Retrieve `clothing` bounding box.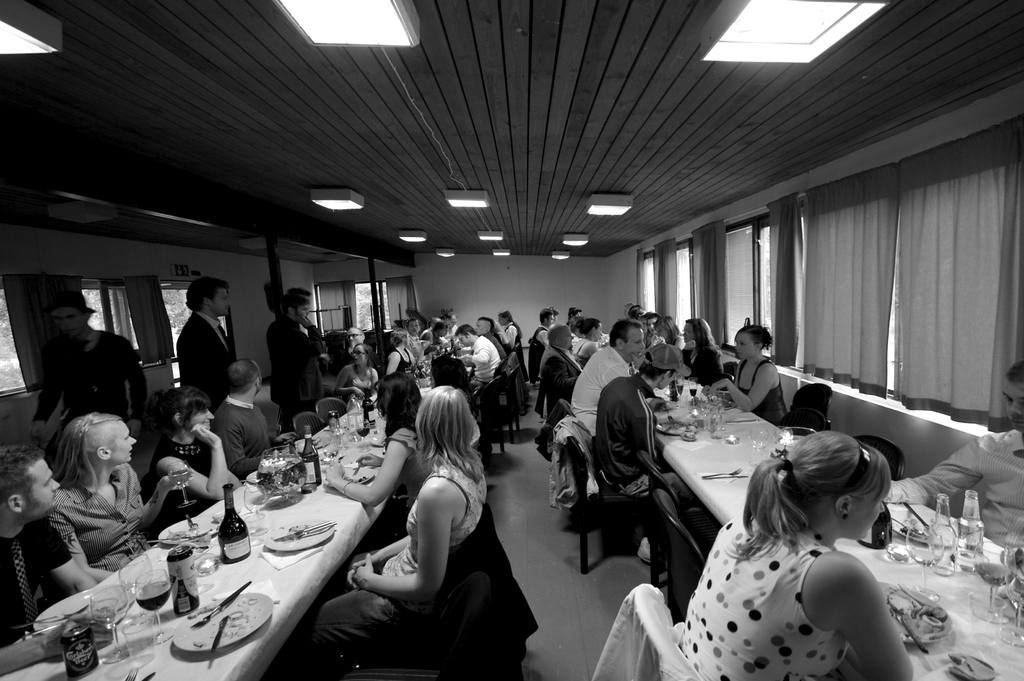
Bounding box: (166,292,228,406).
